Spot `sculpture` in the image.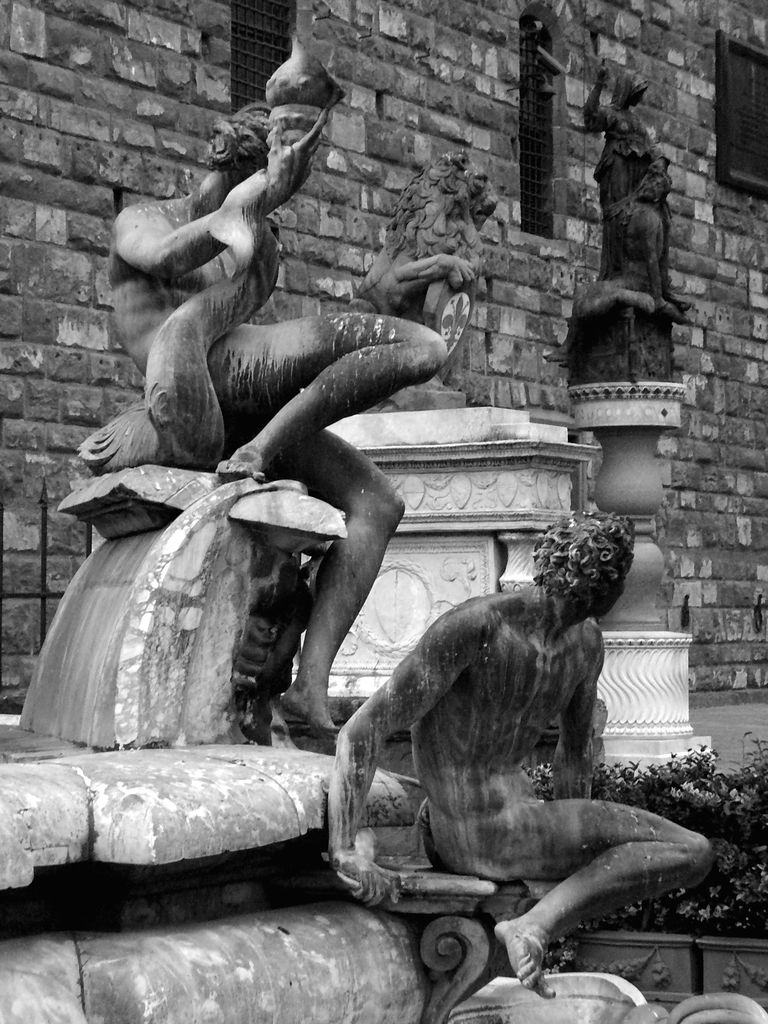
`sculpture` found at BBox(325, 514, 707, 989).
